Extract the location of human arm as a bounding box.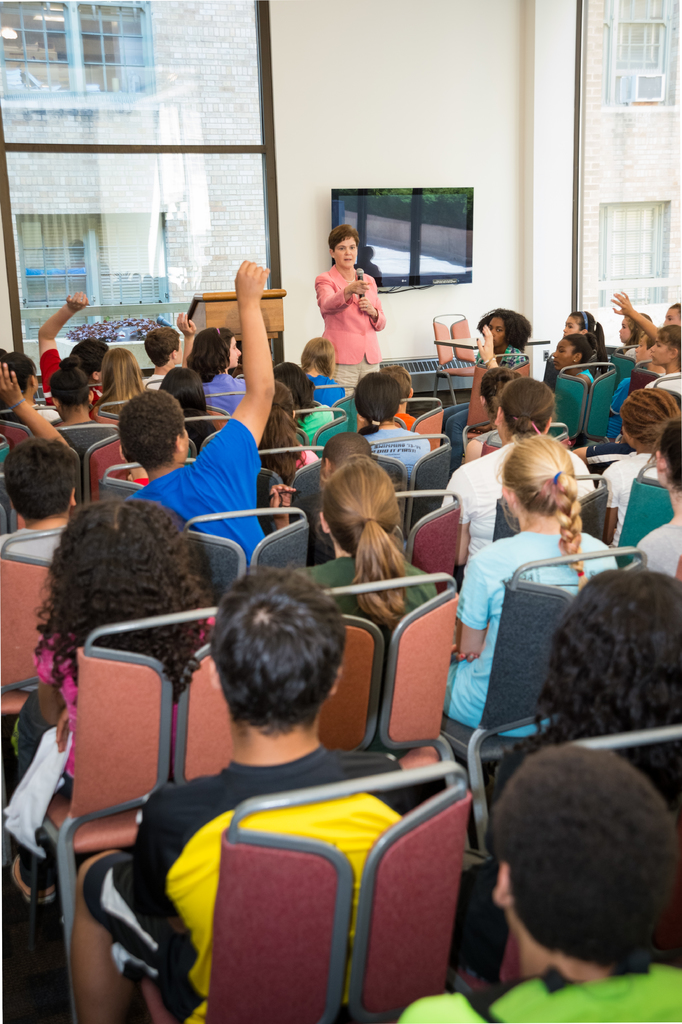
crop(449, 540, 494, 665).
